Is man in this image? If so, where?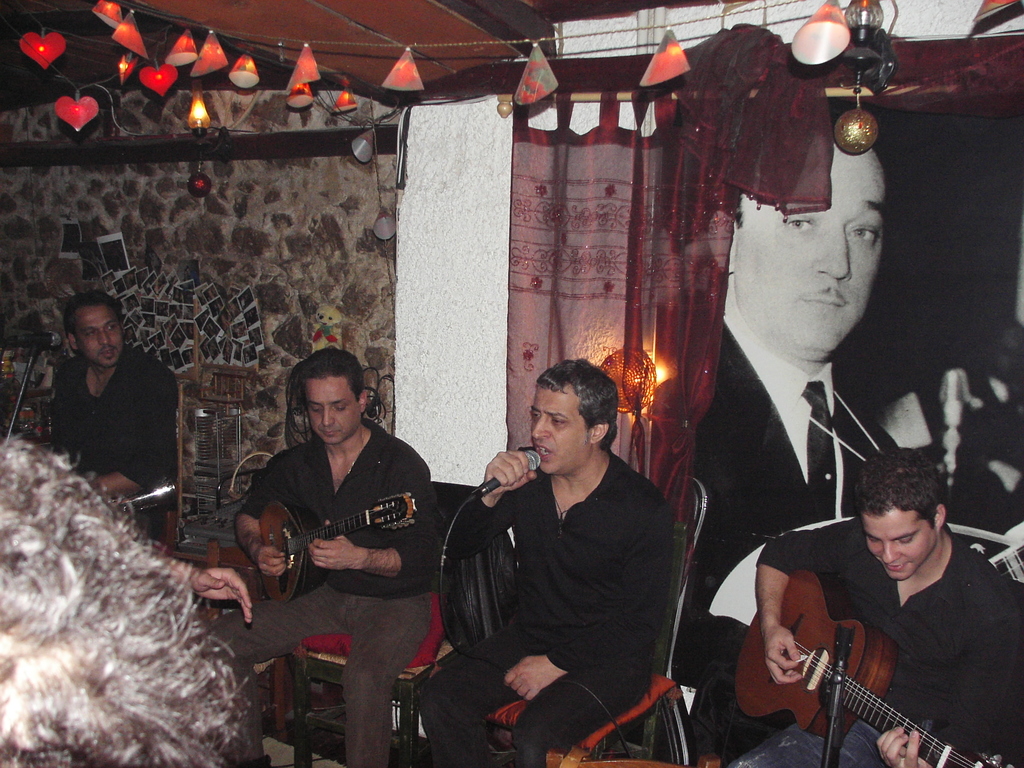
Yes, at region(0, 438, 248, 767).
